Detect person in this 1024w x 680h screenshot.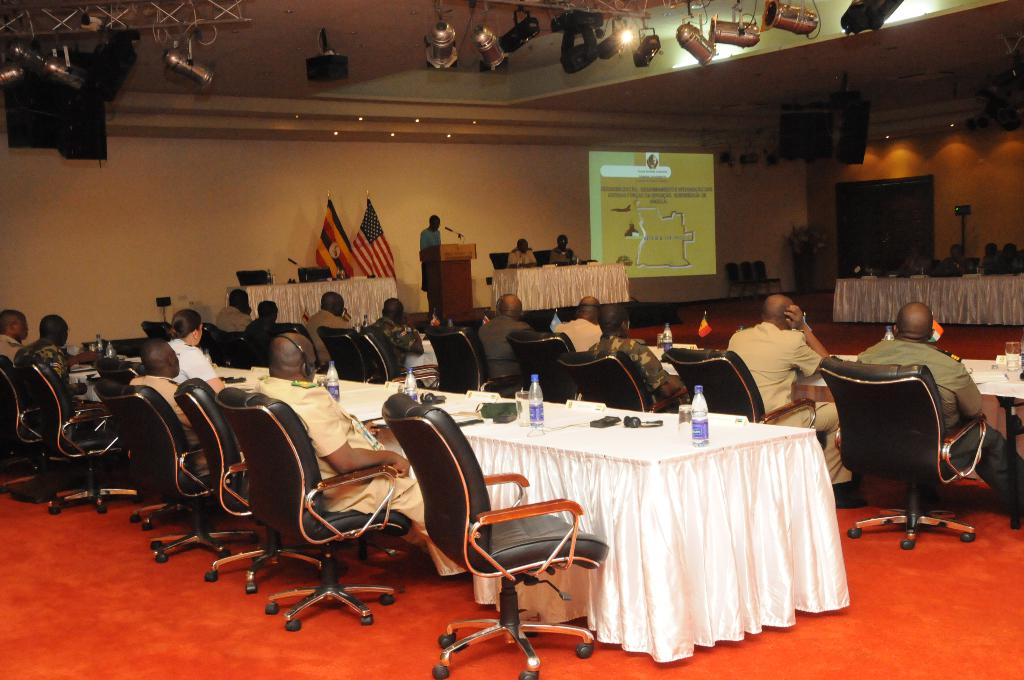
Detection: 132:336:207:453.
